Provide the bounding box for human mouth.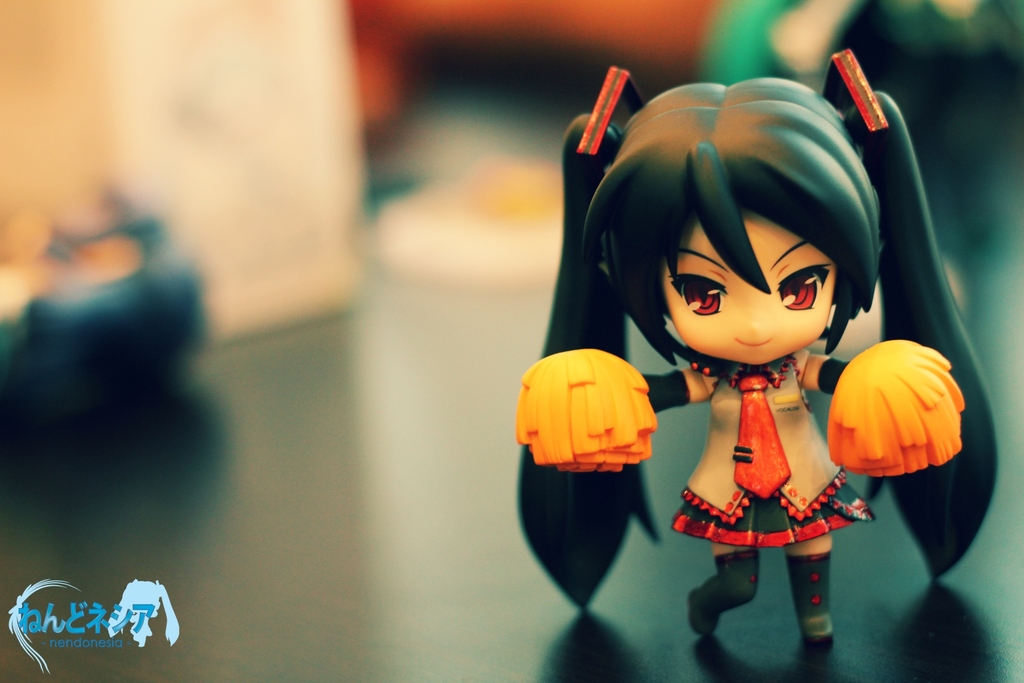
739 338 772 347.
